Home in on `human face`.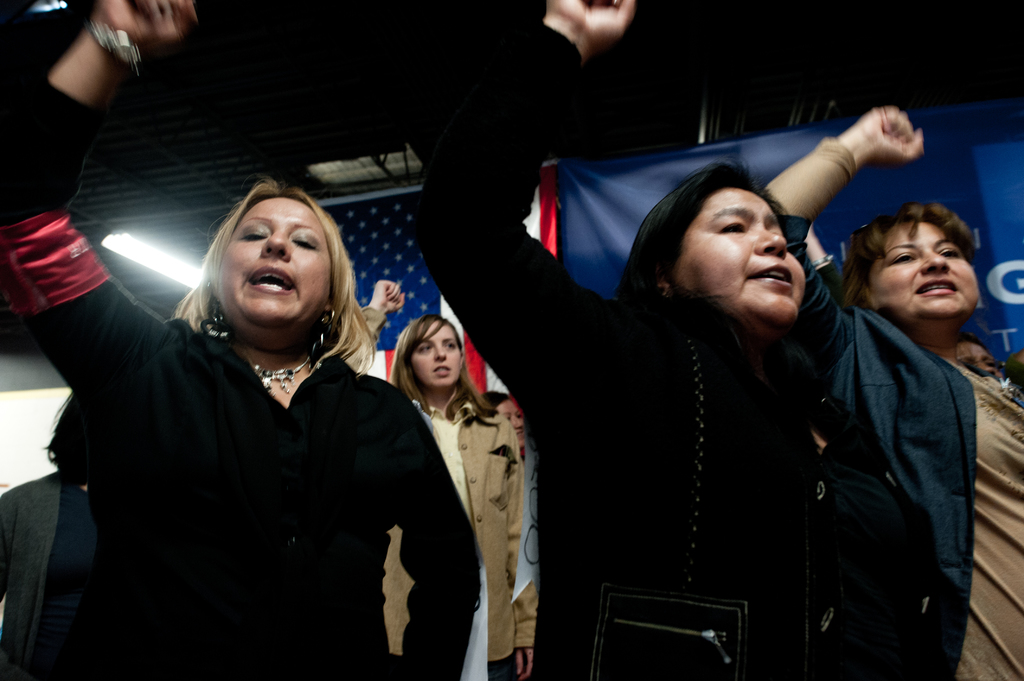
Homed in at rect(676, 187, 803, 317).
